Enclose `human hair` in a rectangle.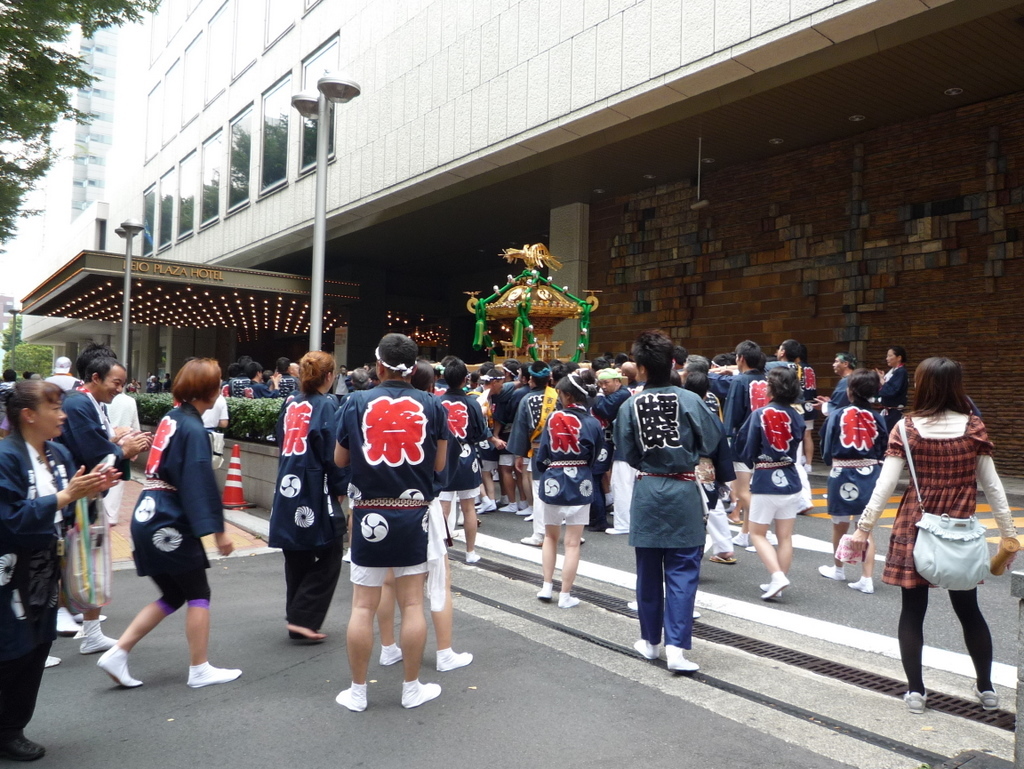
443/358/466/391.
